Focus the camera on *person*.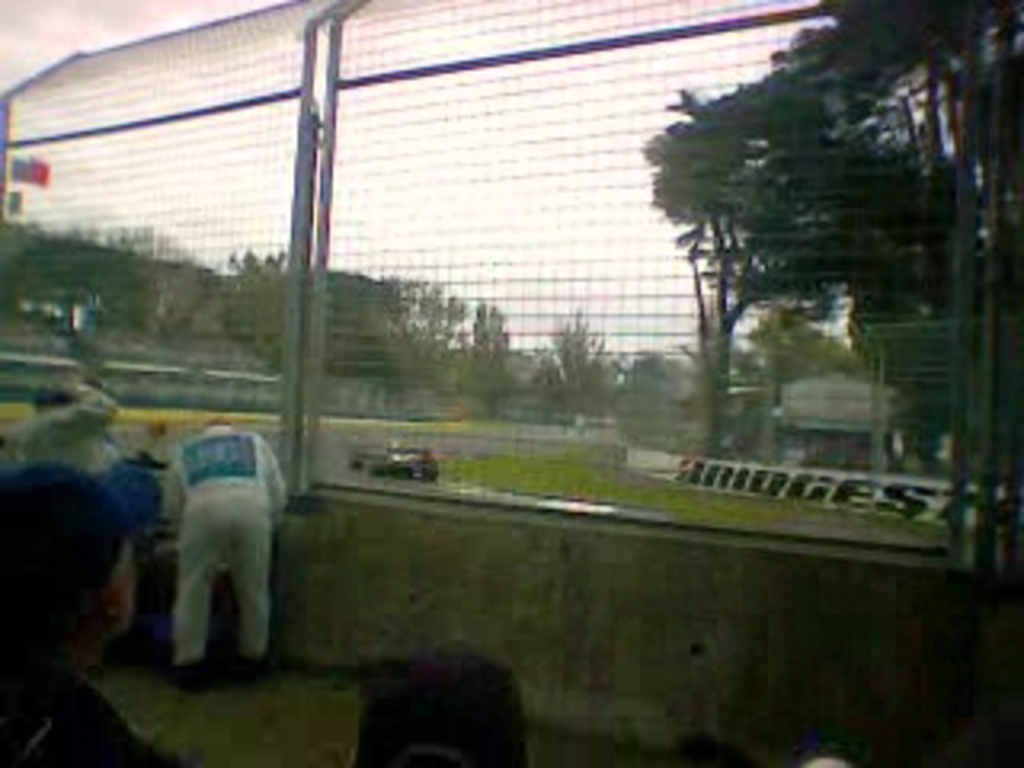
Focus region: detection(0, 374, 134, 666).
